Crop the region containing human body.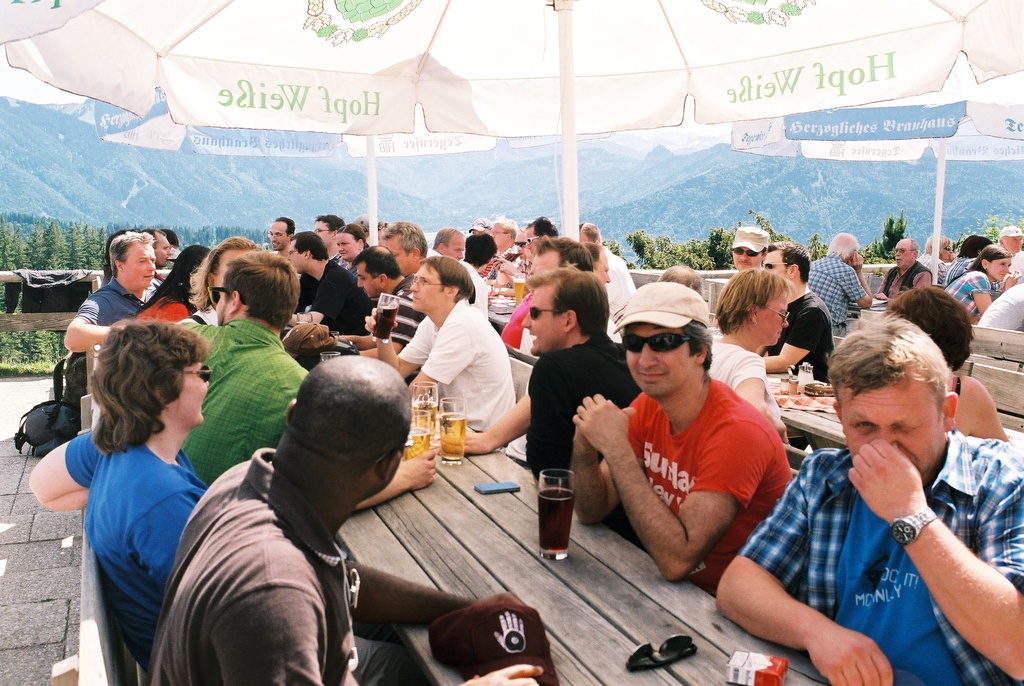
Crop region: <box>491,223,524,261</box>.
